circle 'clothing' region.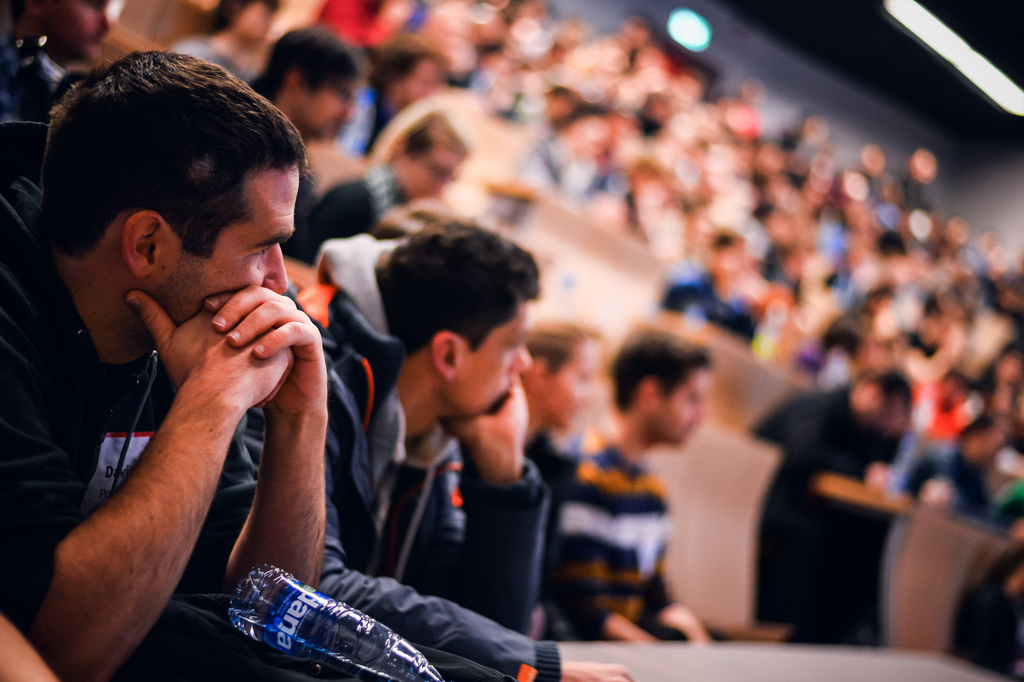
Region: Rect(284, 118, 422, 253).
